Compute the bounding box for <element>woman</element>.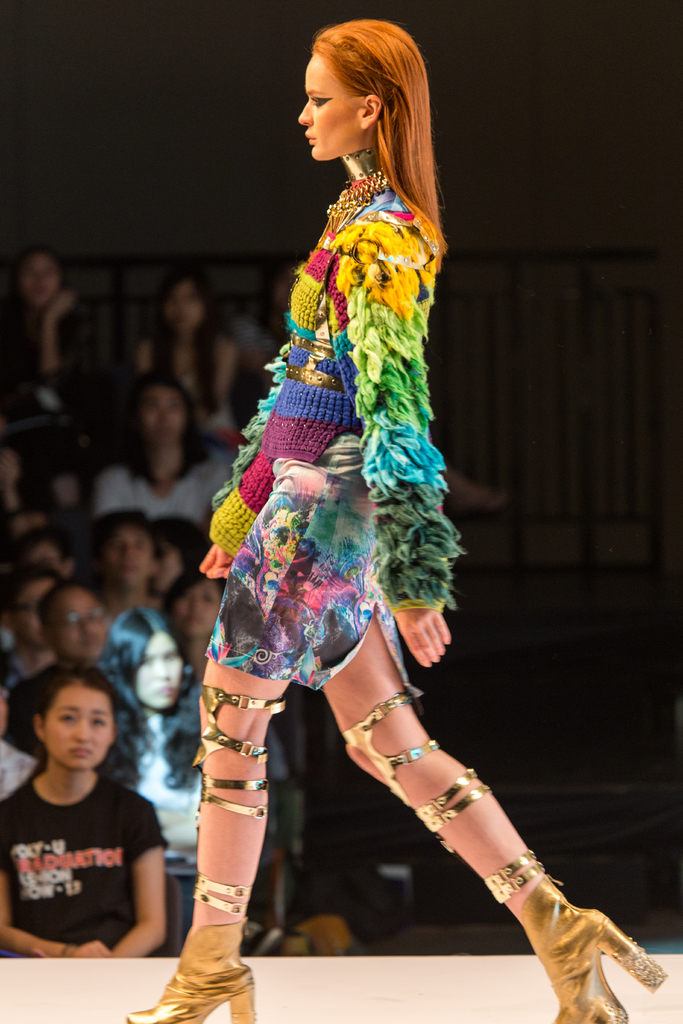
(left=155, top=565, right=231, bottom=684).
